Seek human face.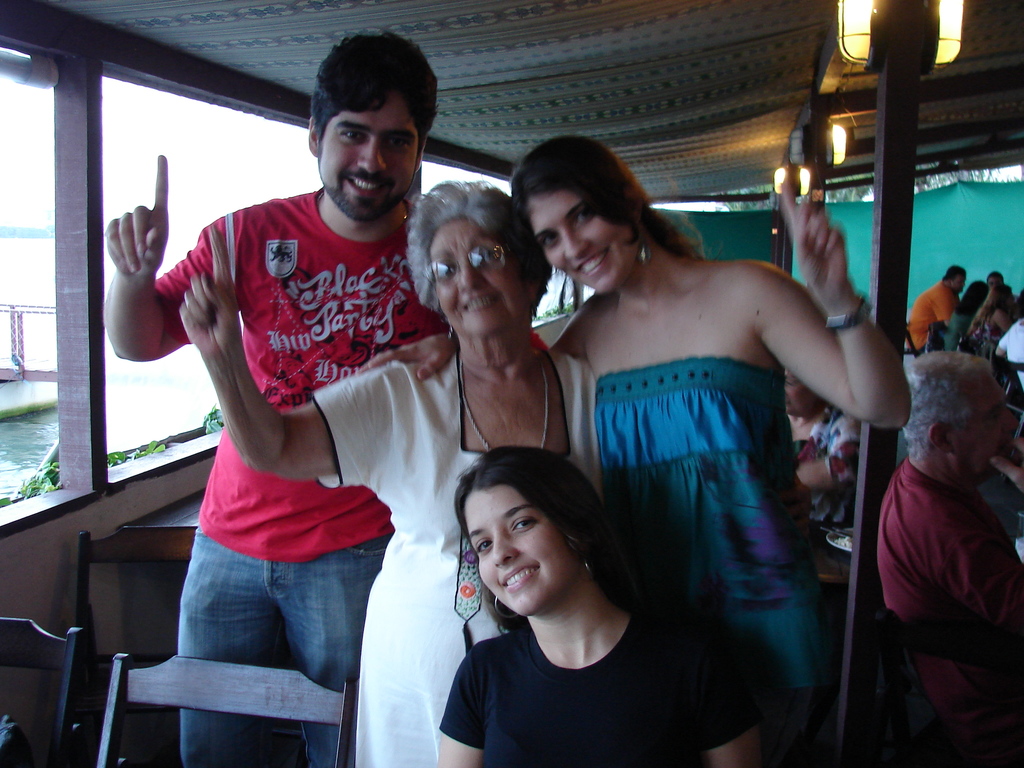
956 374 1005 466.
